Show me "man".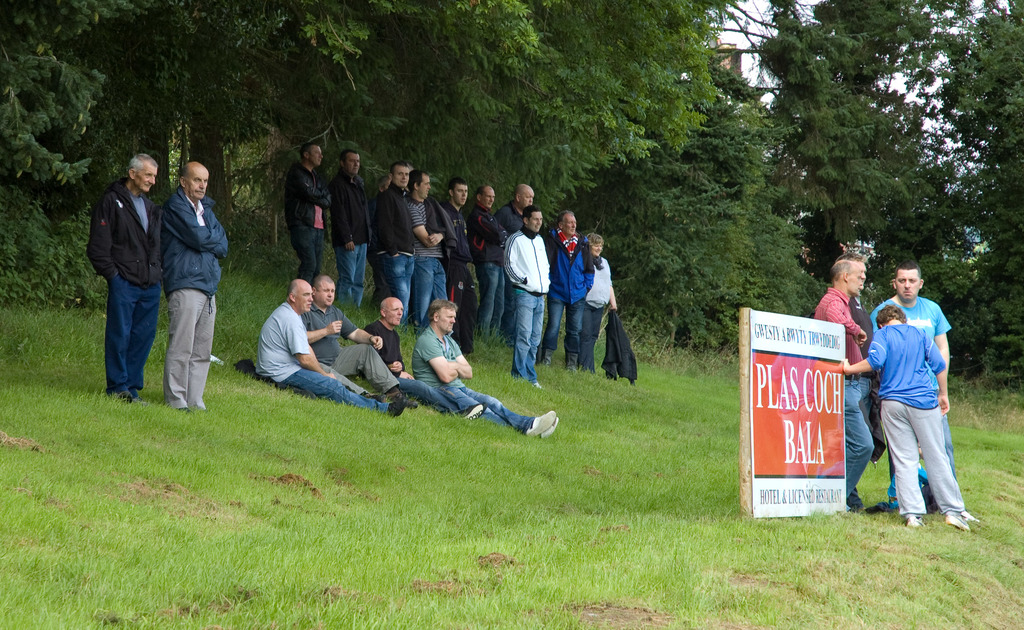
"man" is here: (left=88, top=147, right=164, bottom=412).
